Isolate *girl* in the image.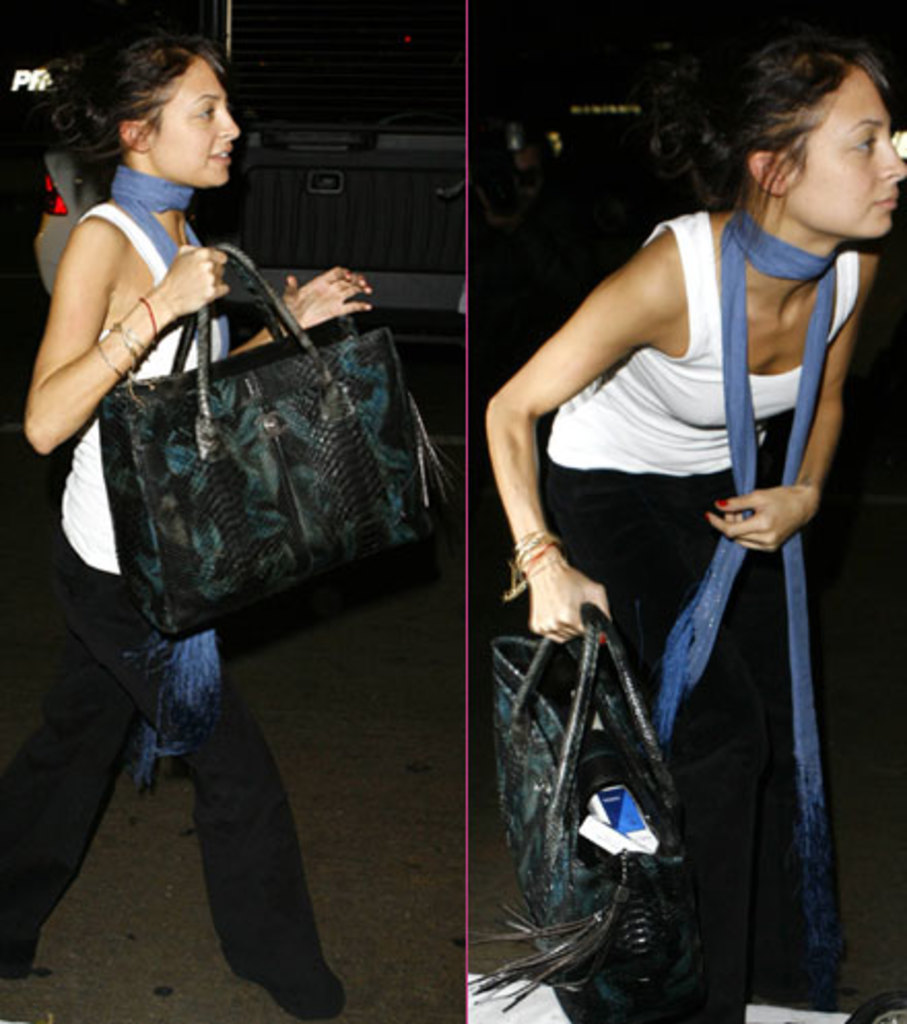
Isolated region: Rect(480, 33, 905, 1022).
